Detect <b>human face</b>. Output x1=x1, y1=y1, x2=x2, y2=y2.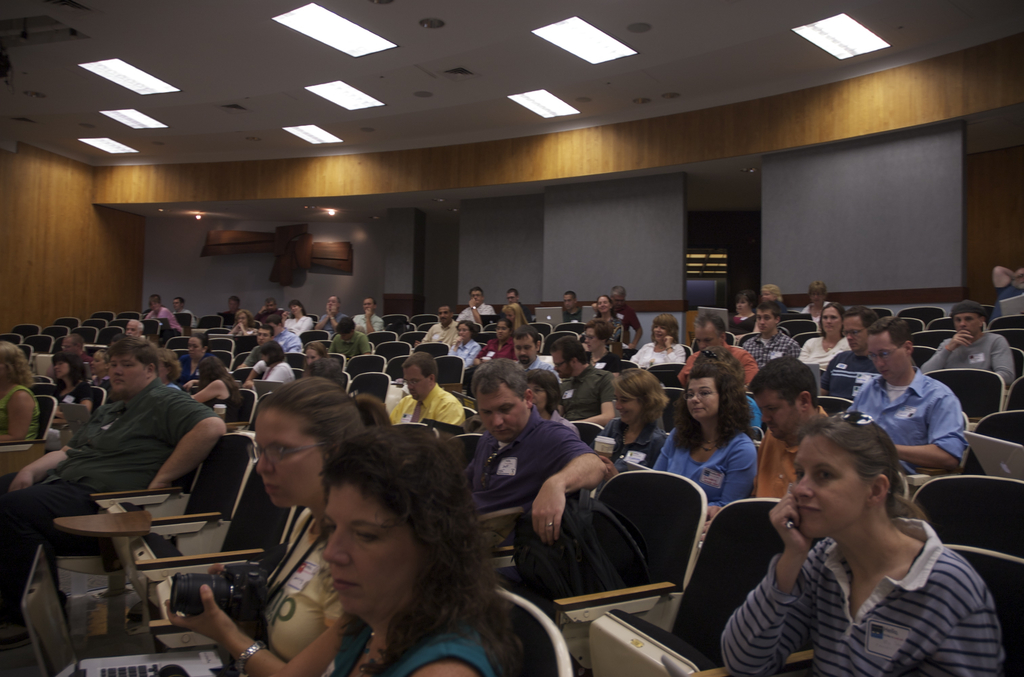
x1=652, y1=320, x2=674, y2=341.
